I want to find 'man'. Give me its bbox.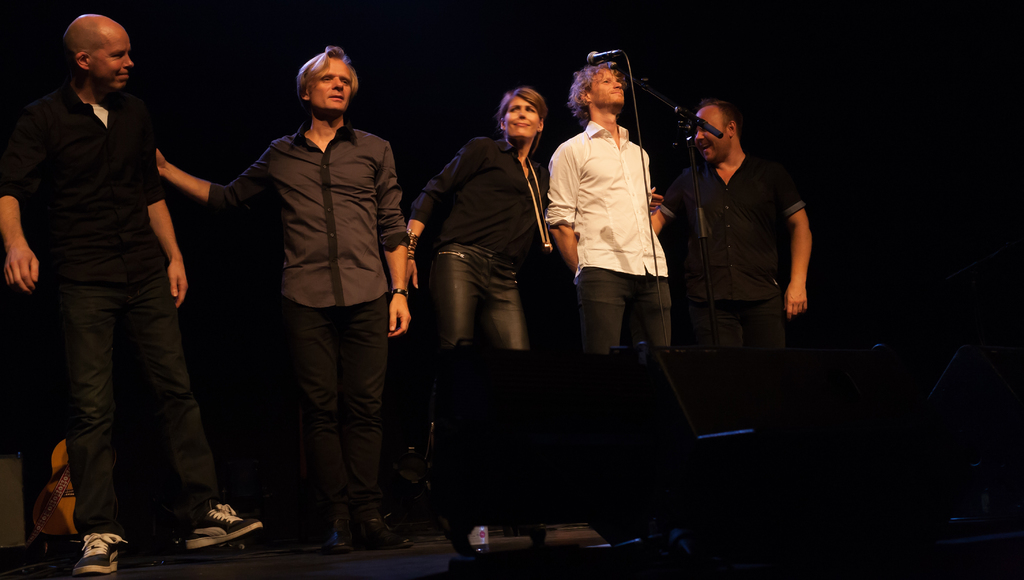
651/99/816/351.
